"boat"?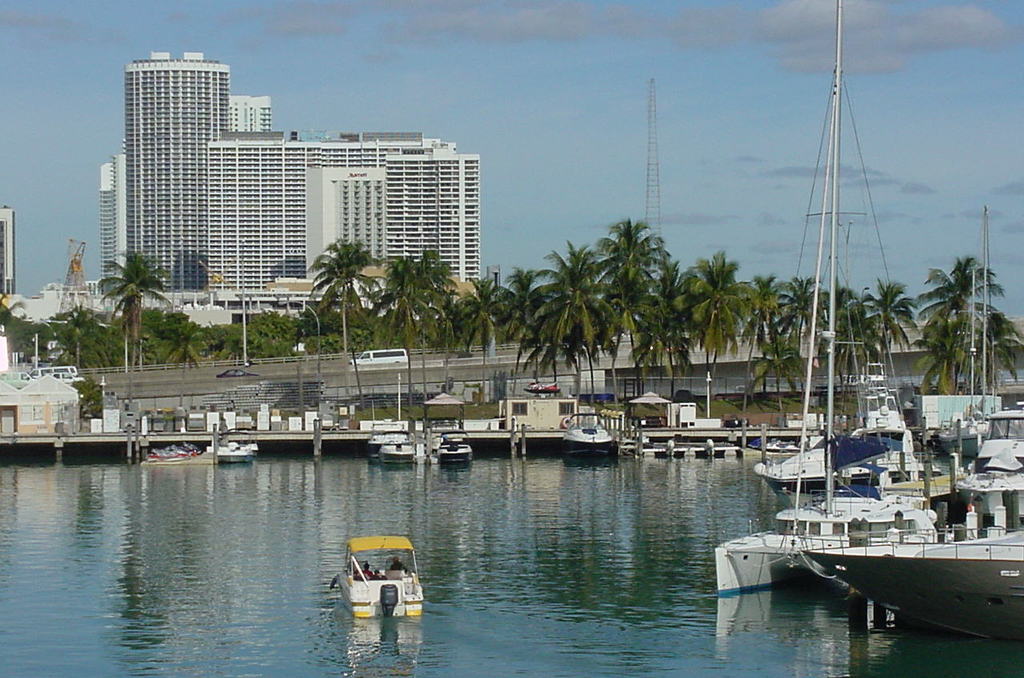
Rect(377, 417, 427, 466)
